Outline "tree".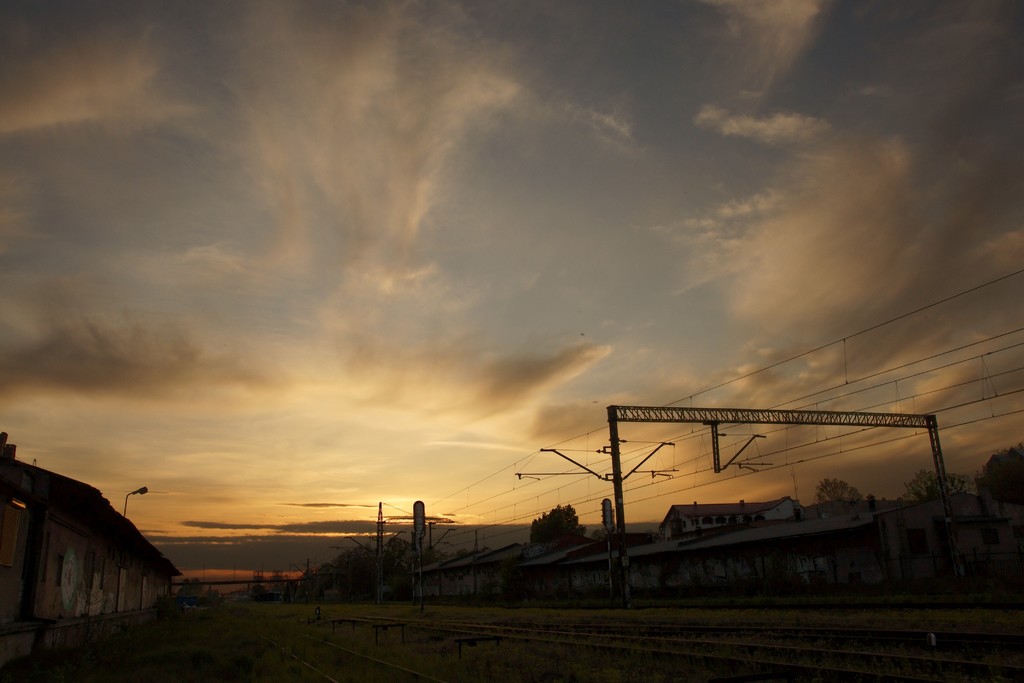
Outline: bbox=(893, 468, 980, 499).
